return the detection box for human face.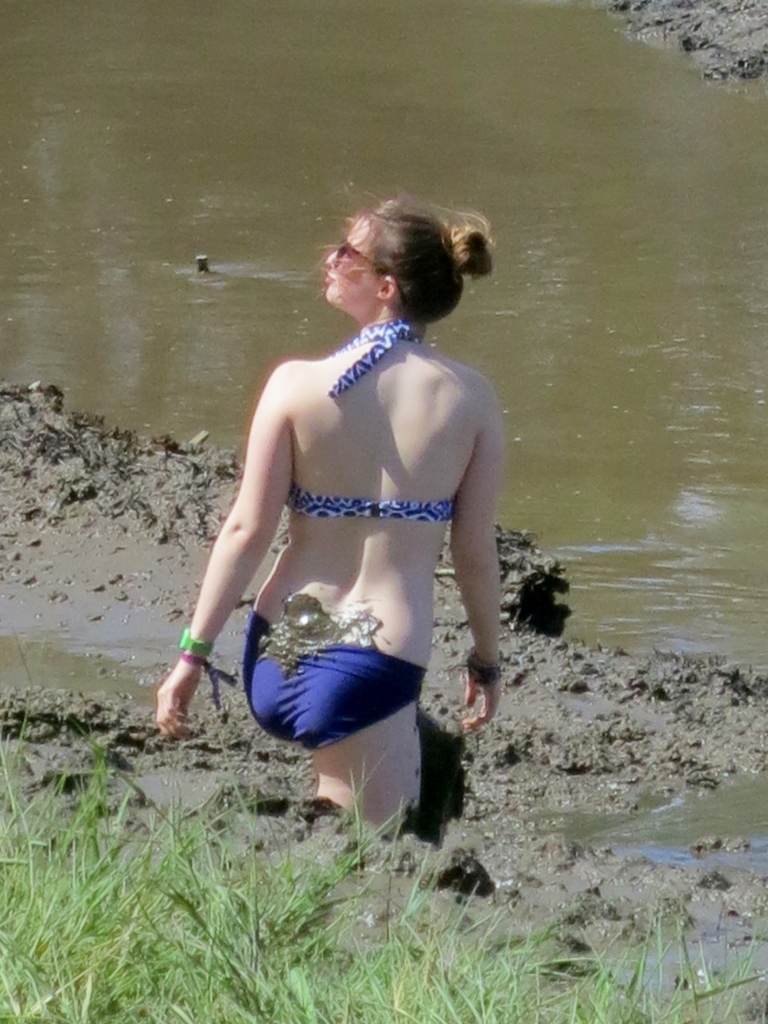
x1=327, y1=218, x2=380, y2=305.
